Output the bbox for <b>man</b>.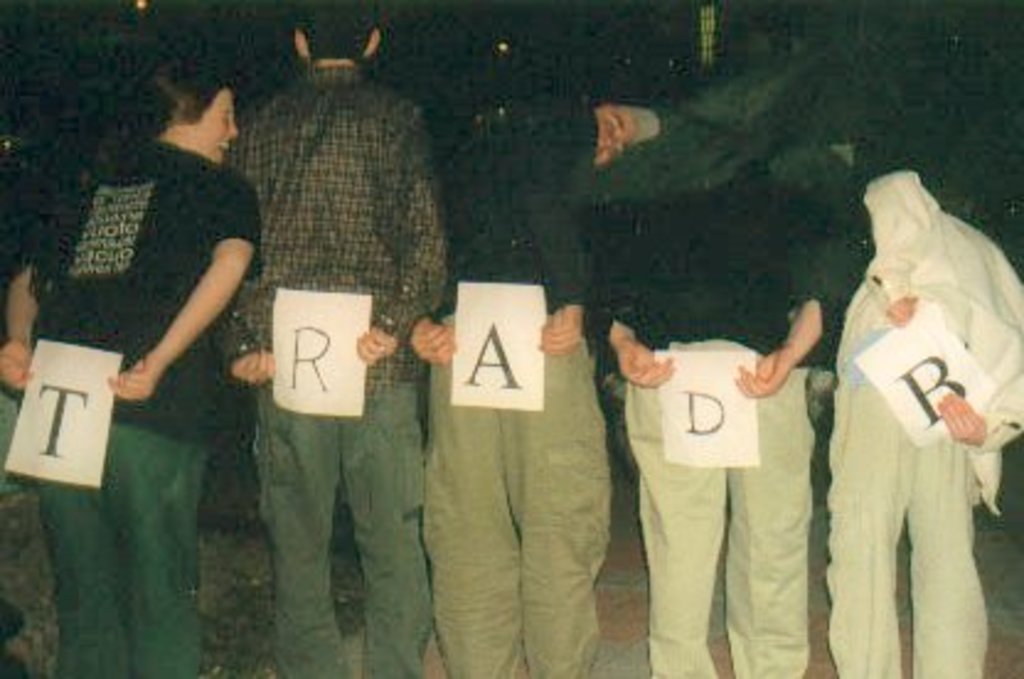
bbox=(827, 167, 1022, 677).
